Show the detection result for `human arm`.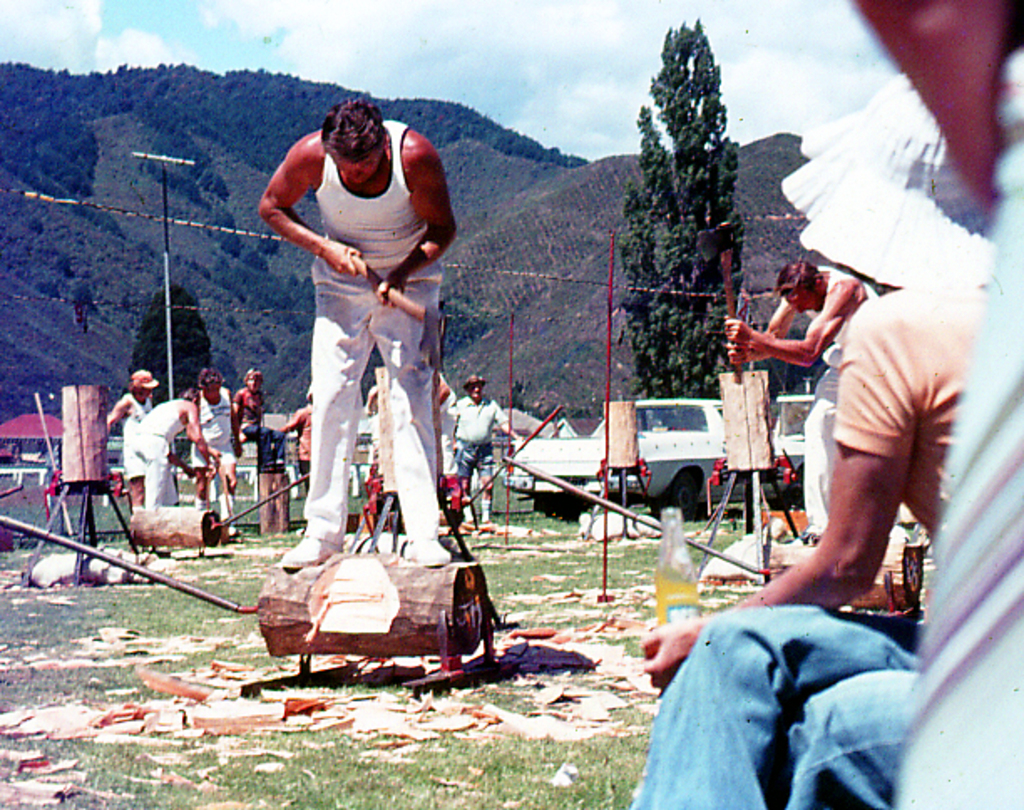
[left=186, top=402, right=219, bottom=474].
